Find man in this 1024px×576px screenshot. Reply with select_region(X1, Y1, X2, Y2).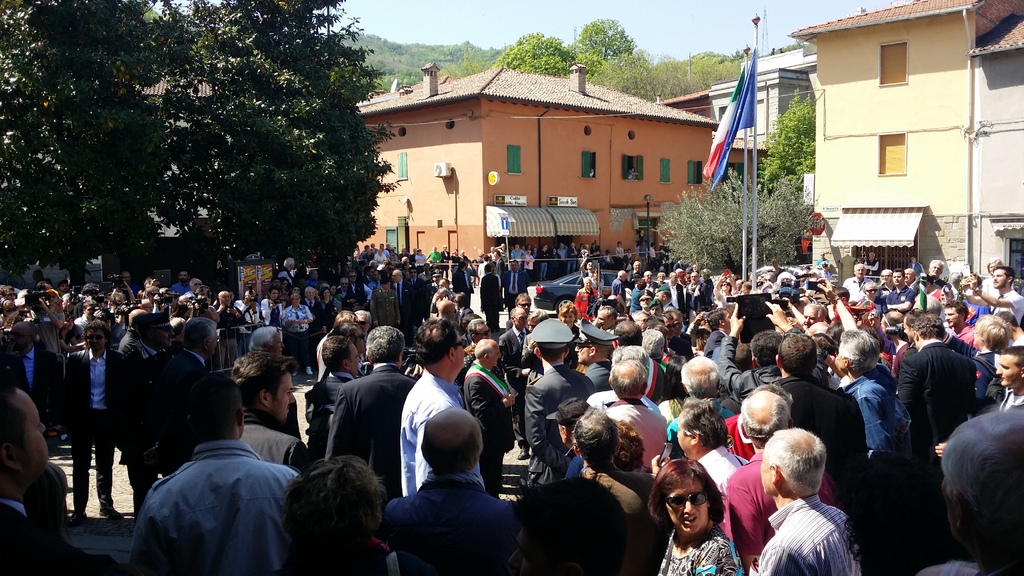
select_region(897, 312, 977, 465).
